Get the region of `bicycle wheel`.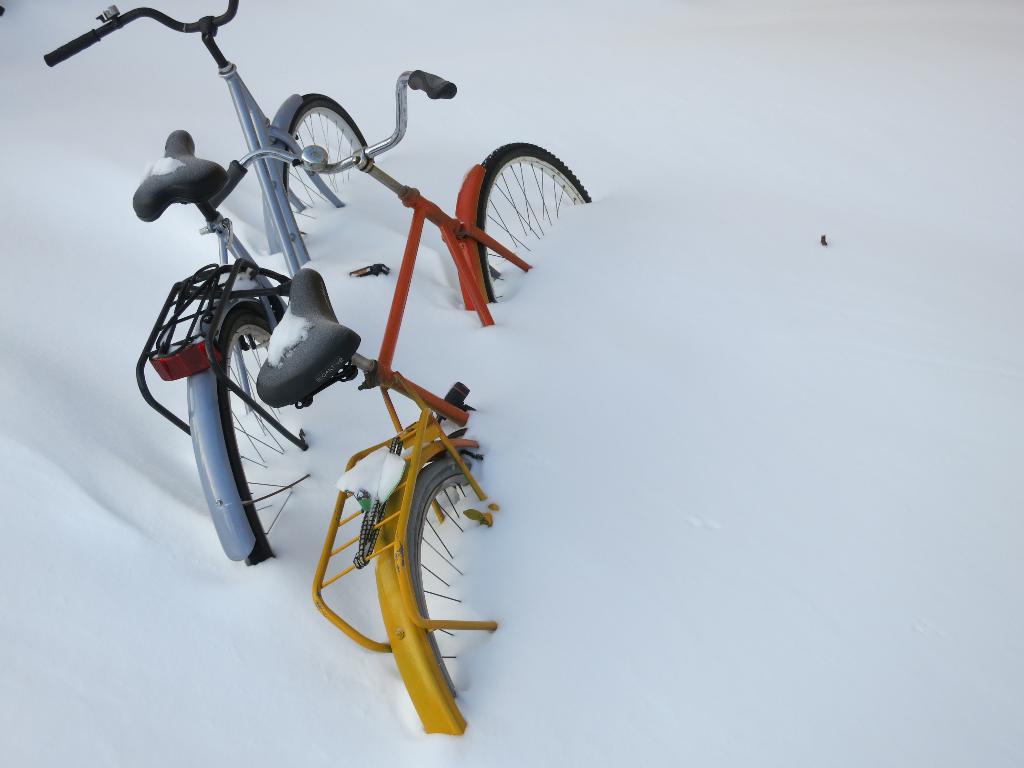
{"left": 211, "top": 301, "right": 303, "bottom": 573}.
